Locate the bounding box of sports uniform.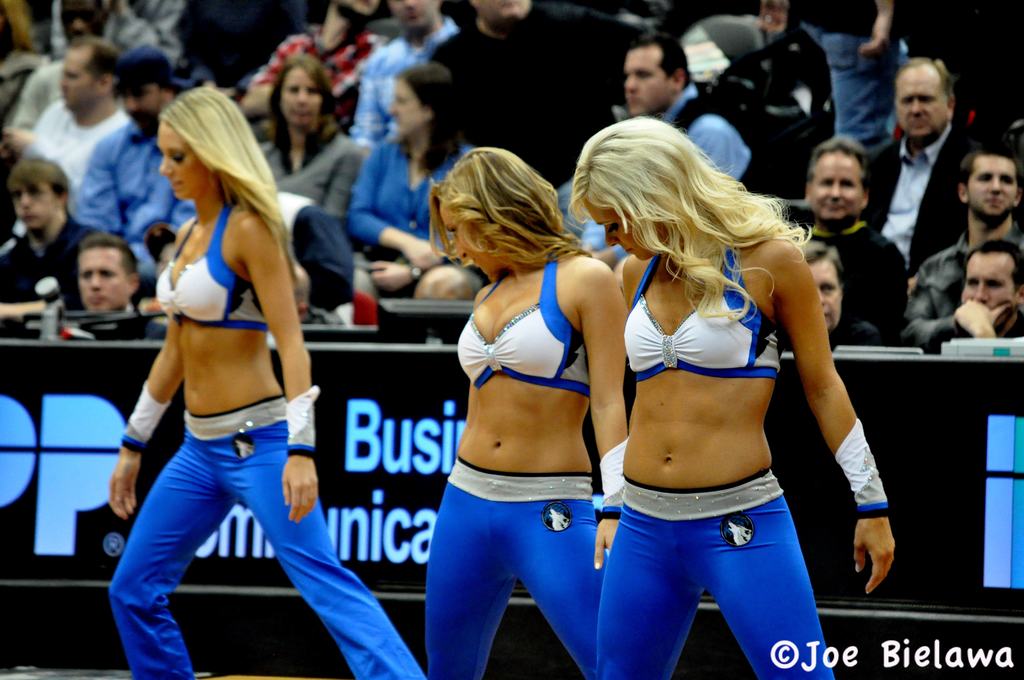
Bounding box: {"left": 410, "top": 181, "right": 646, "bottom": 644}.
